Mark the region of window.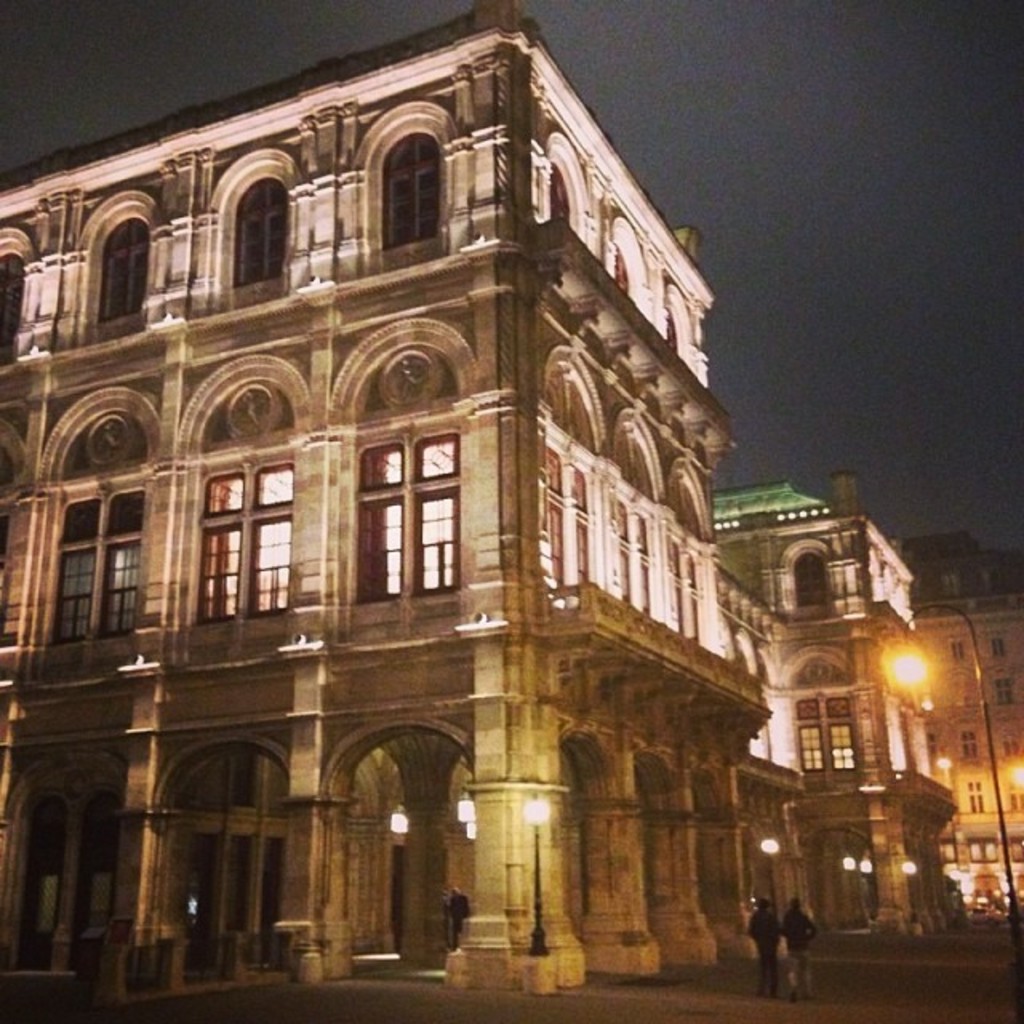
Region: bbox=[614, 243, 627, 282].
